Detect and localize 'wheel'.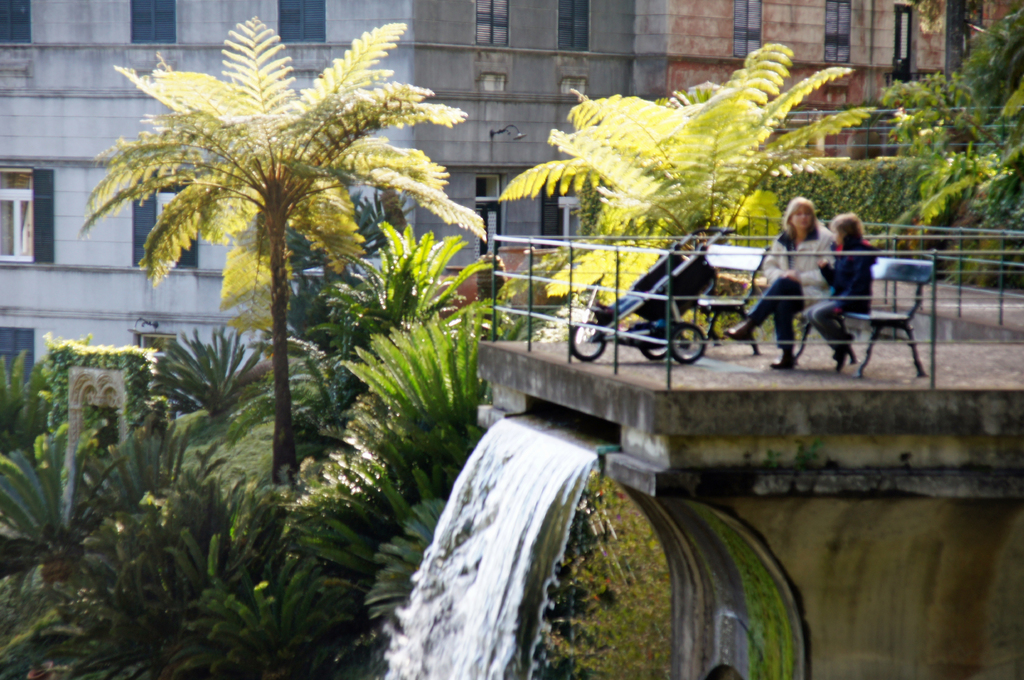
Localized at region(667, 321, 707, 362).
